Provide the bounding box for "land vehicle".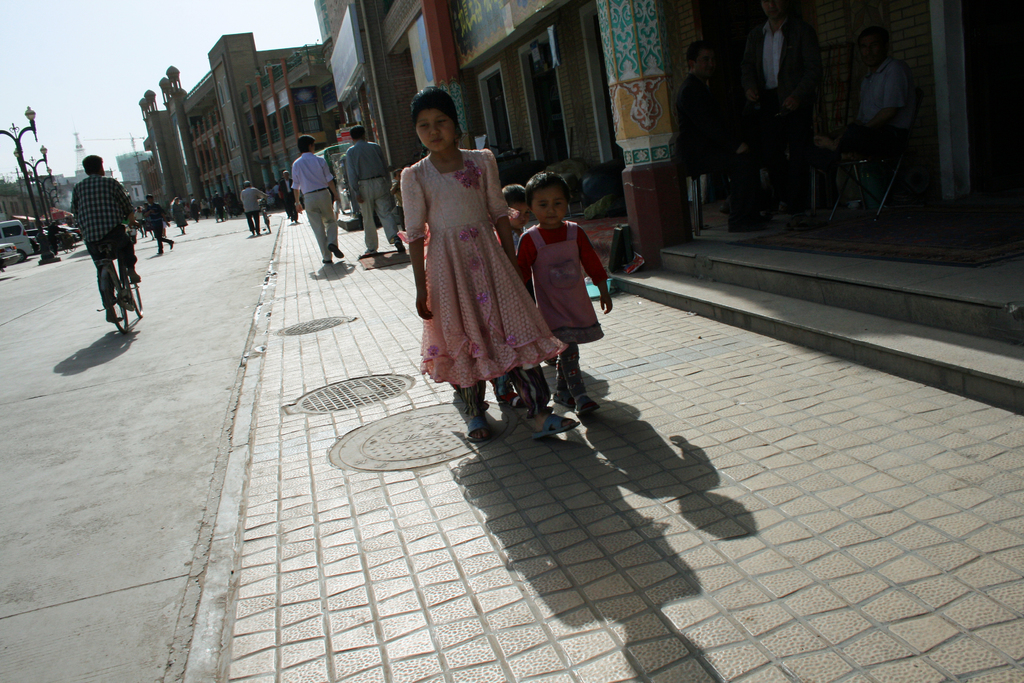
[261, 196, 273, 232].
